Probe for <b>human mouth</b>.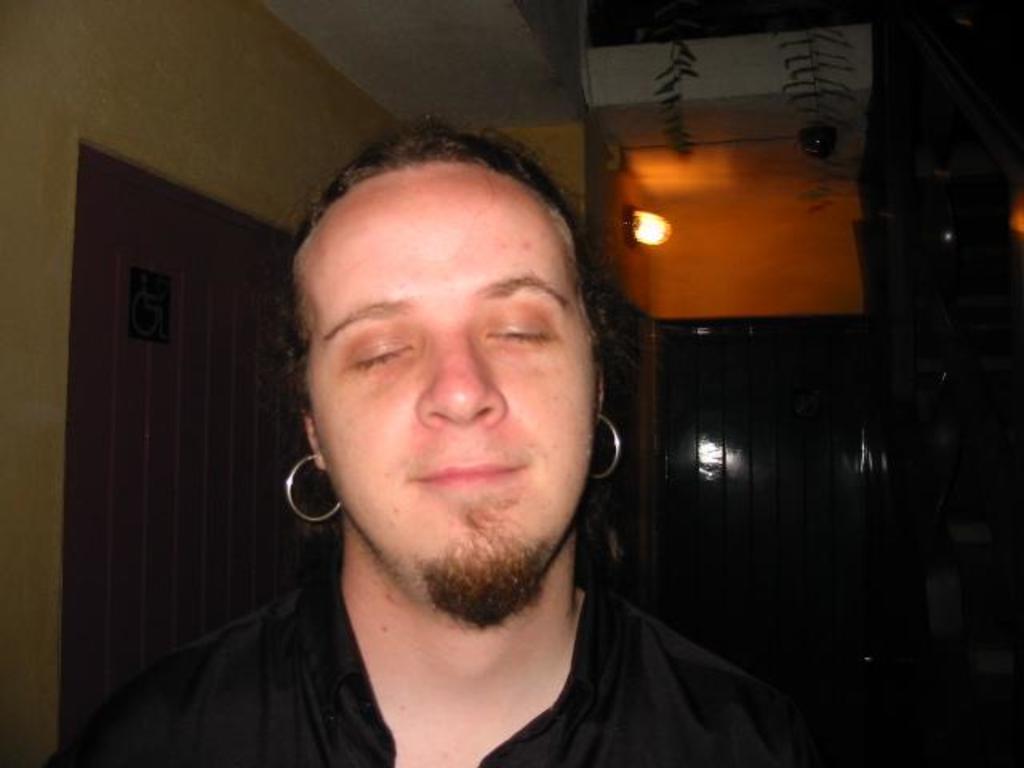
Probe result: [400,453,534,502].
